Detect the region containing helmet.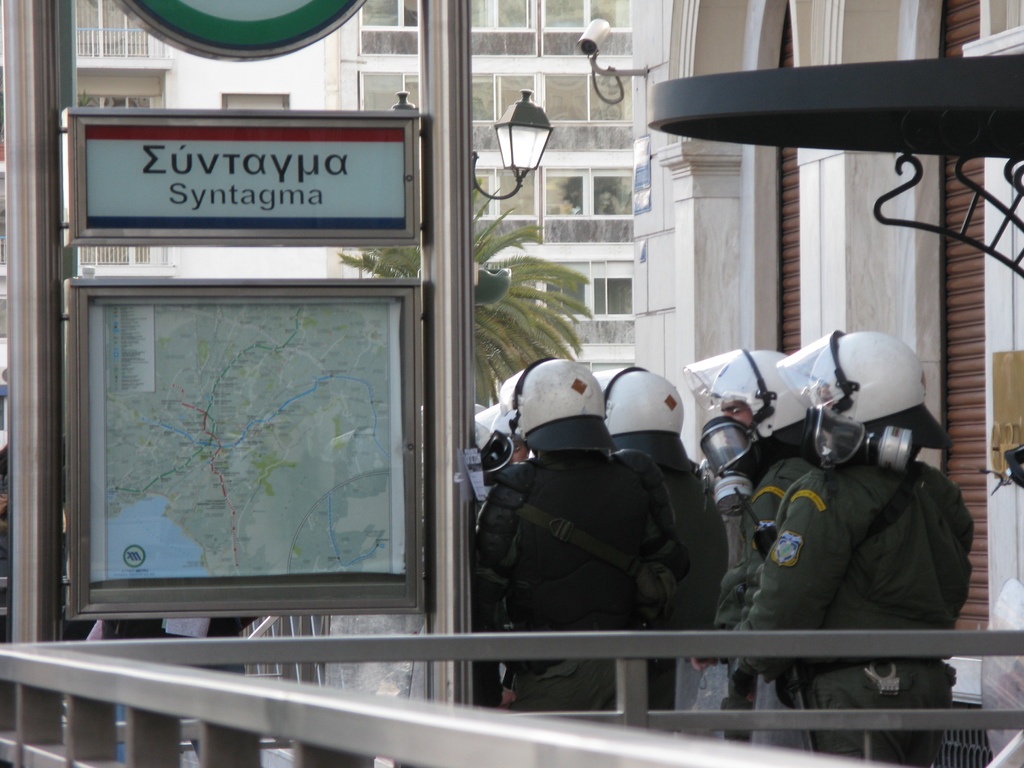
(593, 360, 691, 472).
